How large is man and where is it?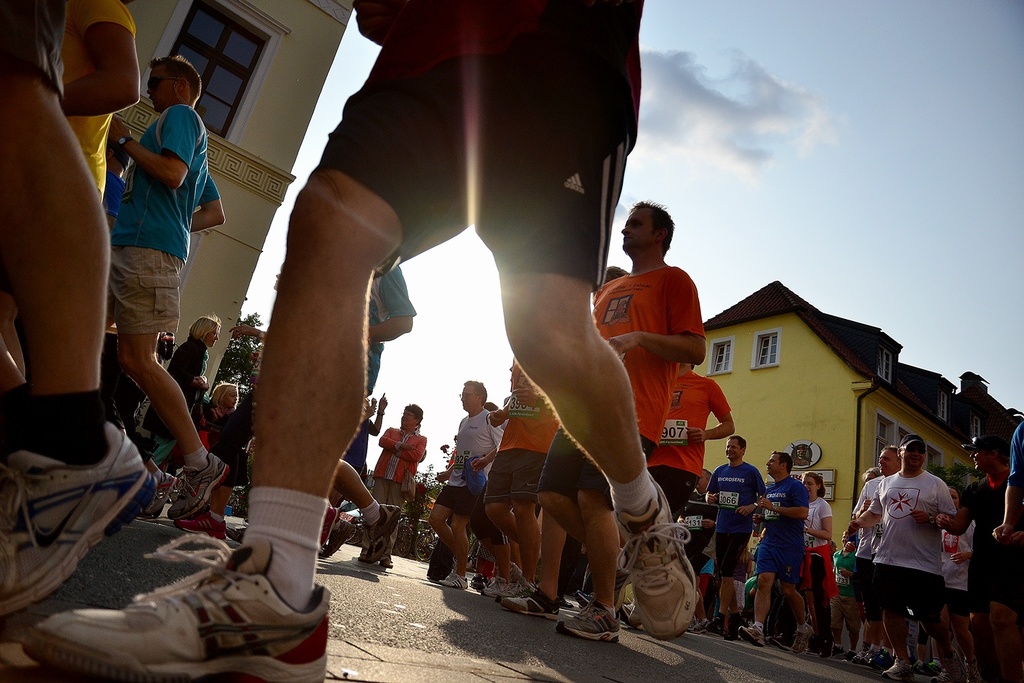
Bounding box: 670, 462, 719, 630.
